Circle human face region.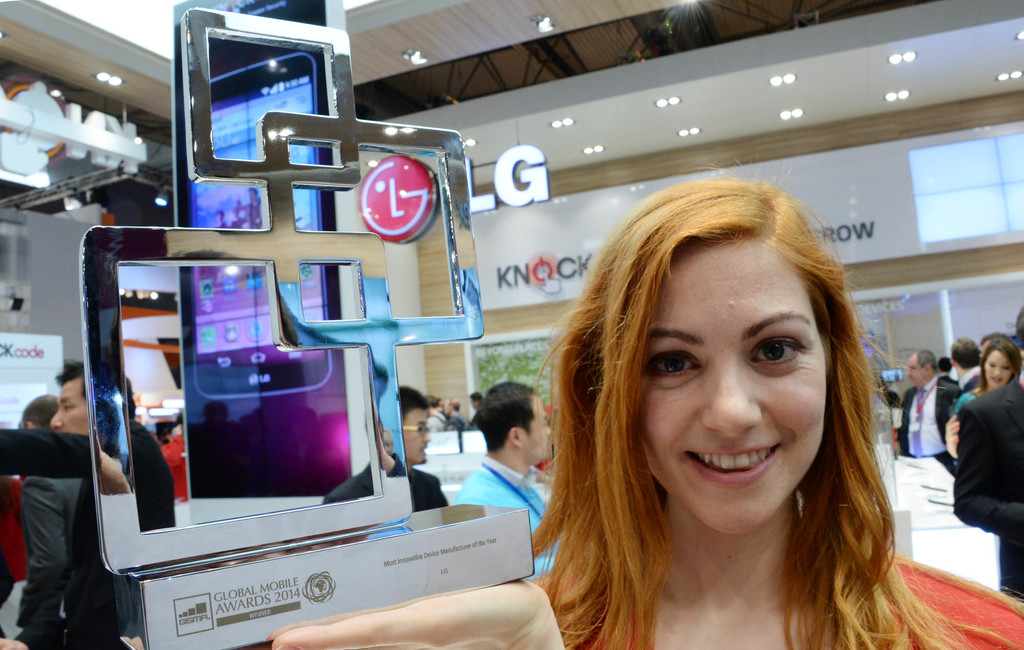
Region: 641/235/825/534.
